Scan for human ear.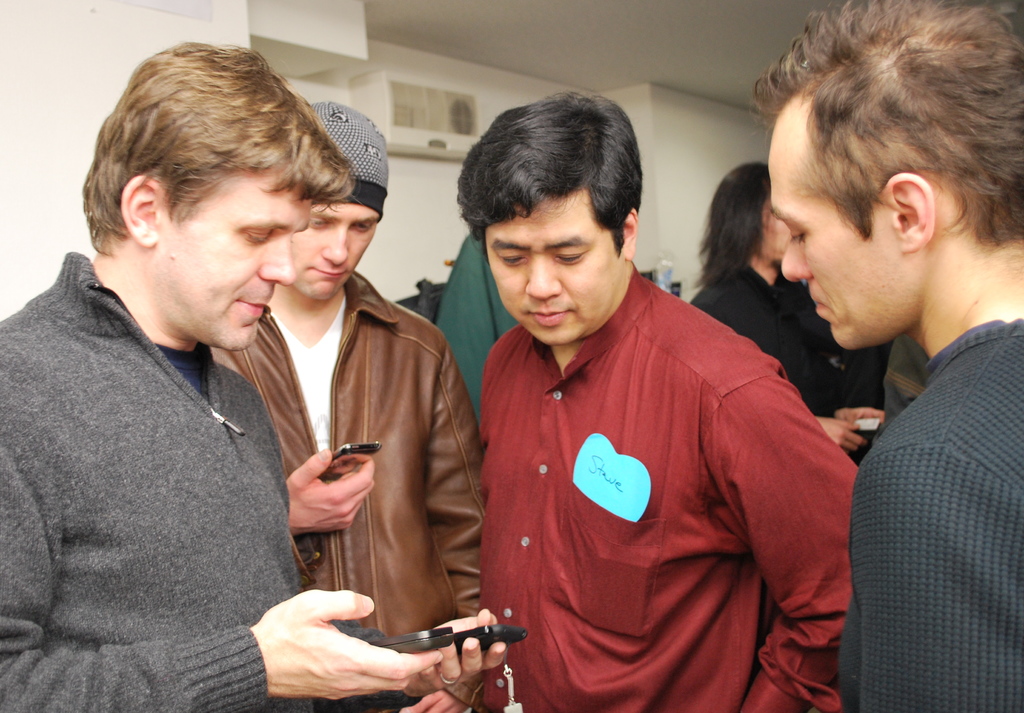
Scan result: (left=884, top=174, right=932, bottom=255).
